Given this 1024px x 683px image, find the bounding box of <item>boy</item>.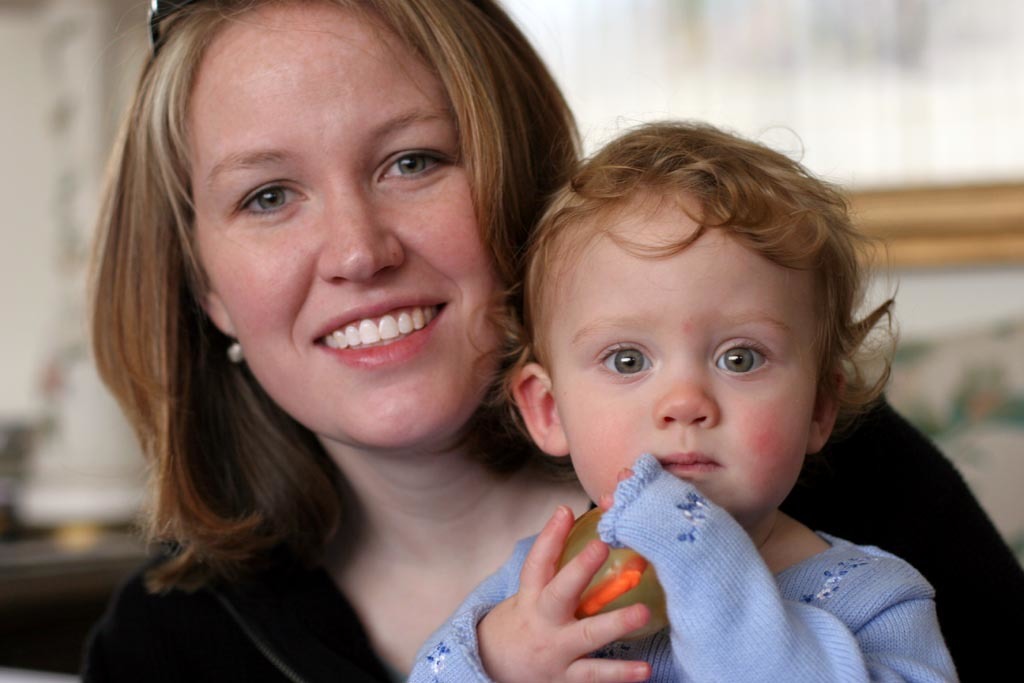
box(420, 104, 913, 670).
